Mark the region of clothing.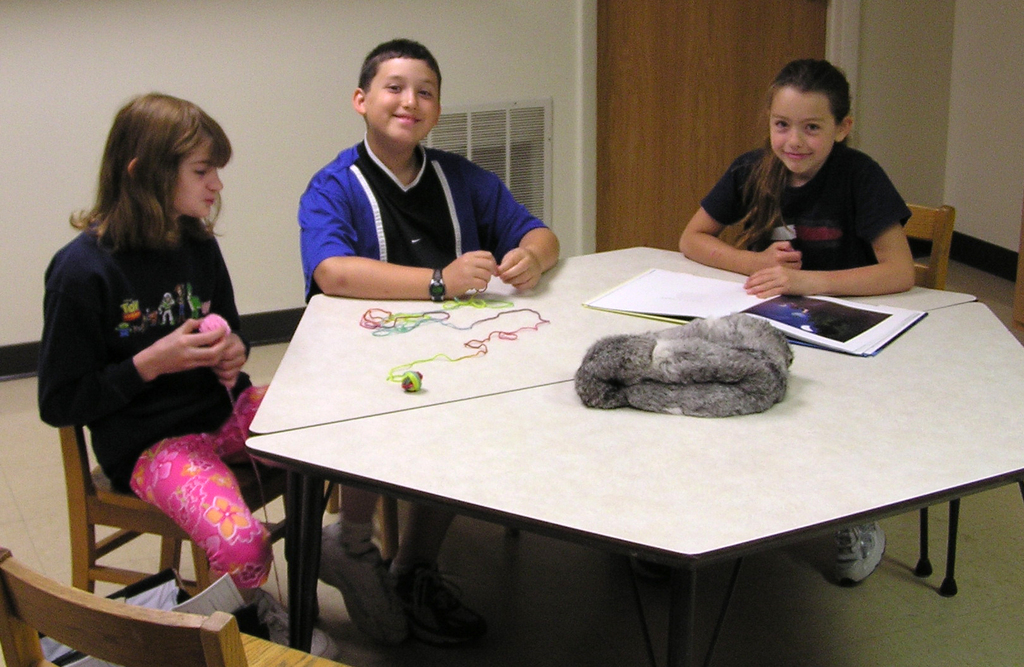
Region: detection(297, 133, 548, 301).
